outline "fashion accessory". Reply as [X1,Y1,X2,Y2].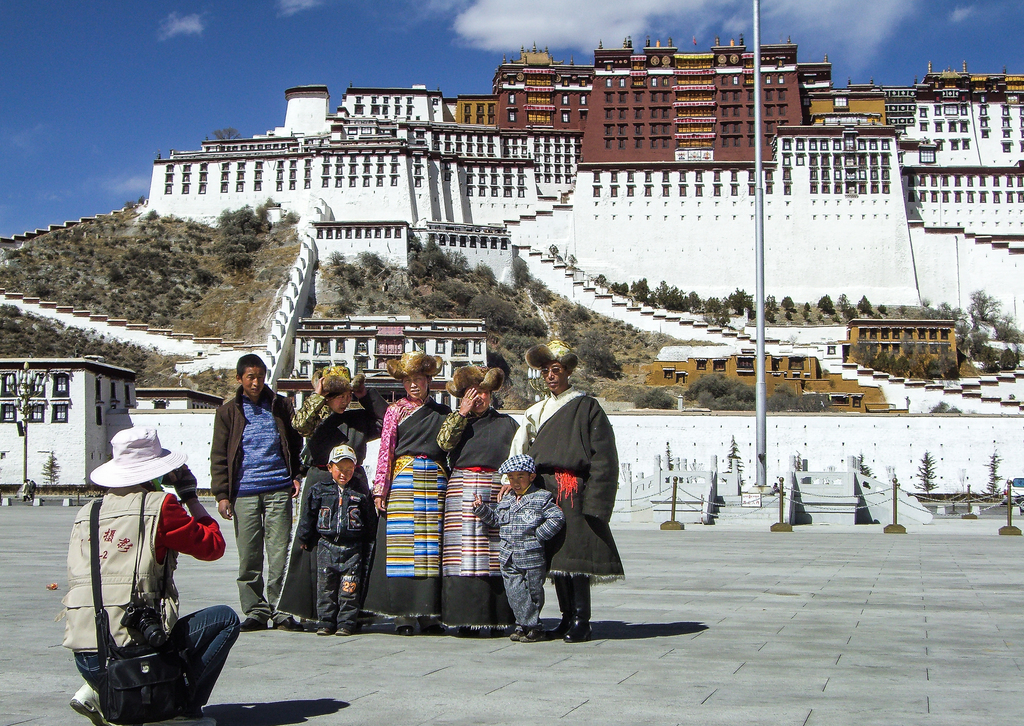
[521,628,545,643].
